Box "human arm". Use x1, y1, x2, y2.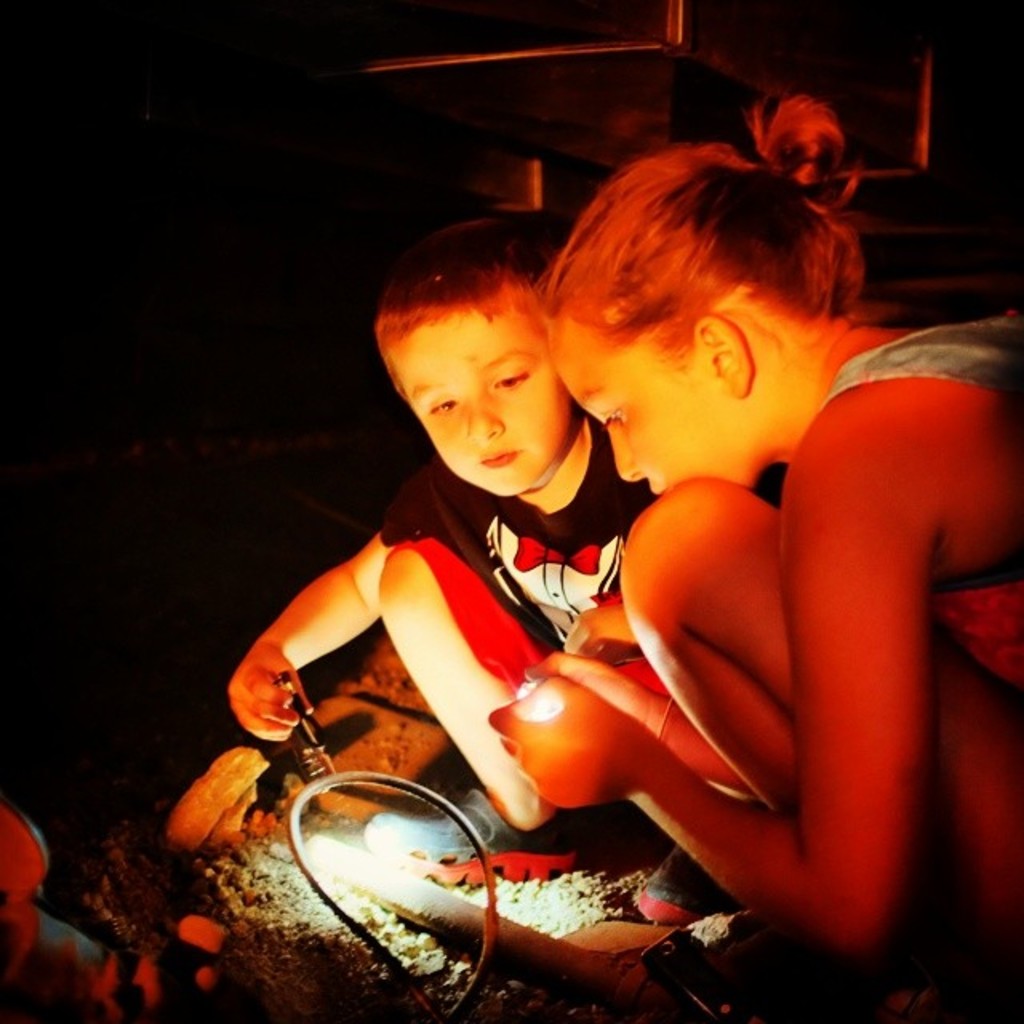
222, 518, 446, 766.
